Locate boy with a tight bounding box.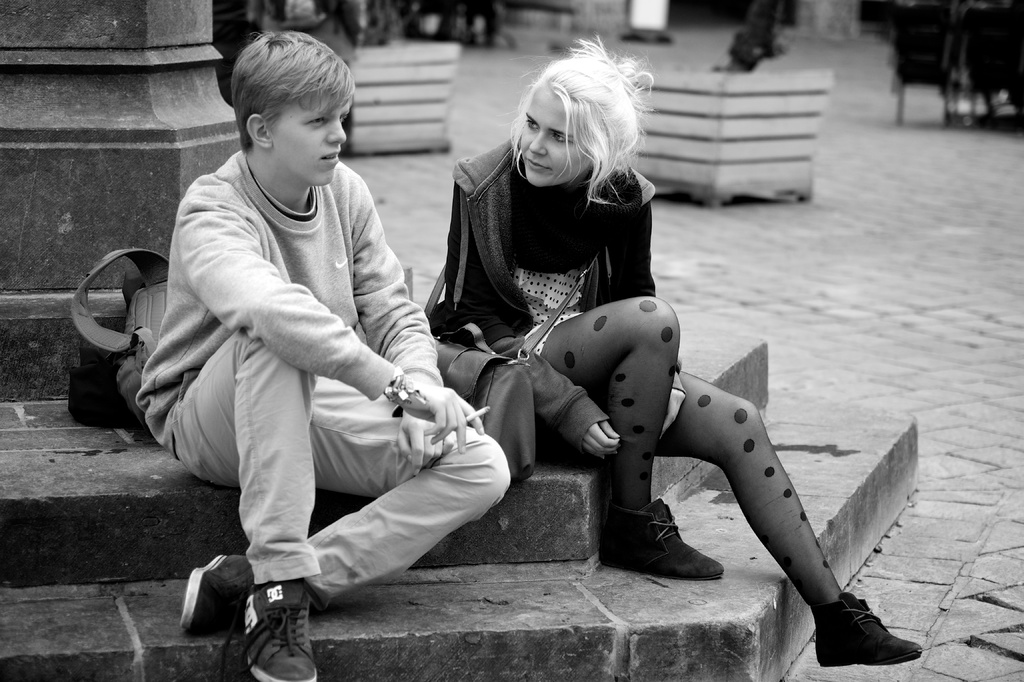
x1=119 y1=12 x2=452 y2=635.
